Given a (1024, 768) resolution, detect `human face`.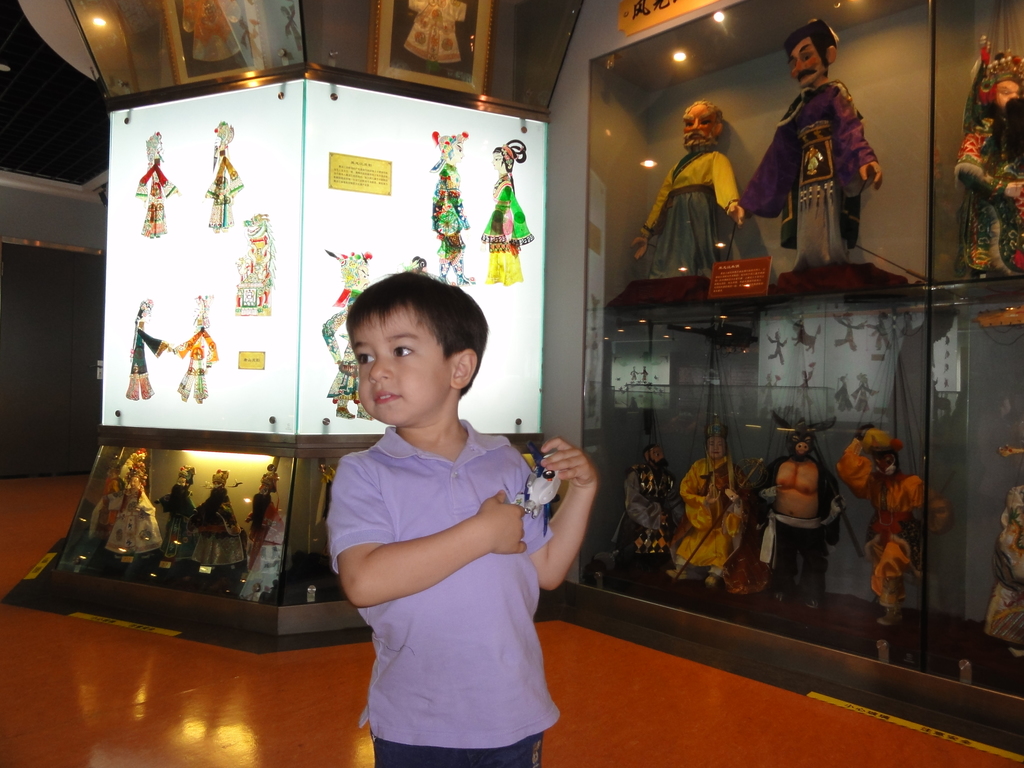
490, 152, 504, 175.
